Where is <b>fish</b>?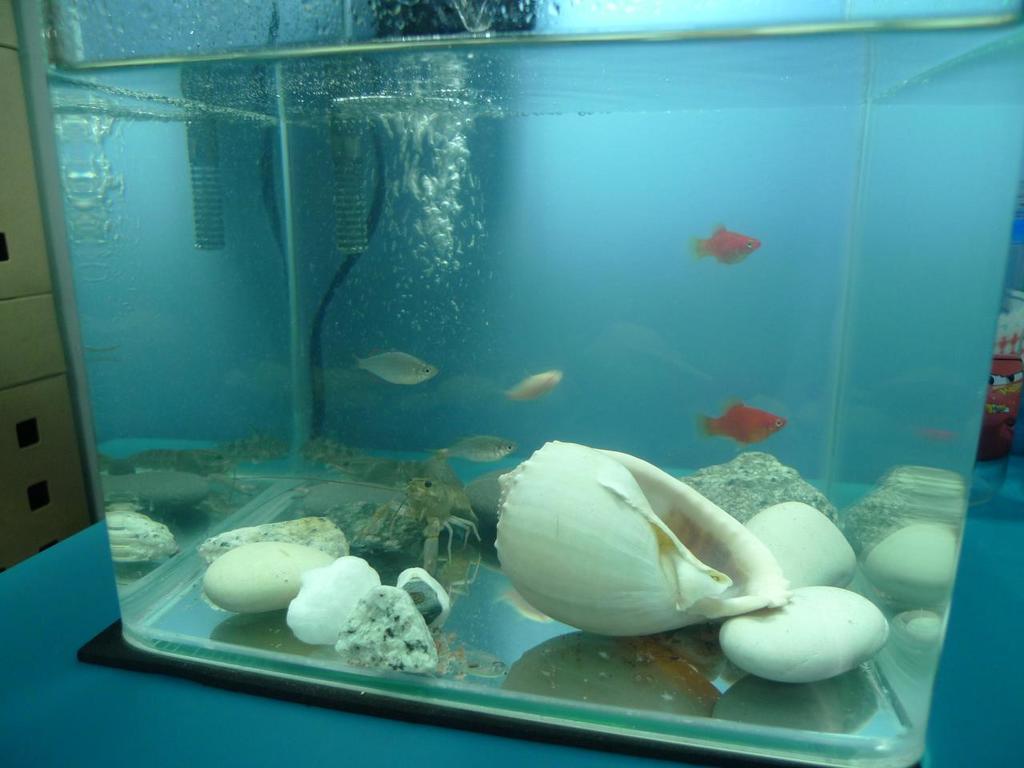
BBox(354, 350, 430, 388).
